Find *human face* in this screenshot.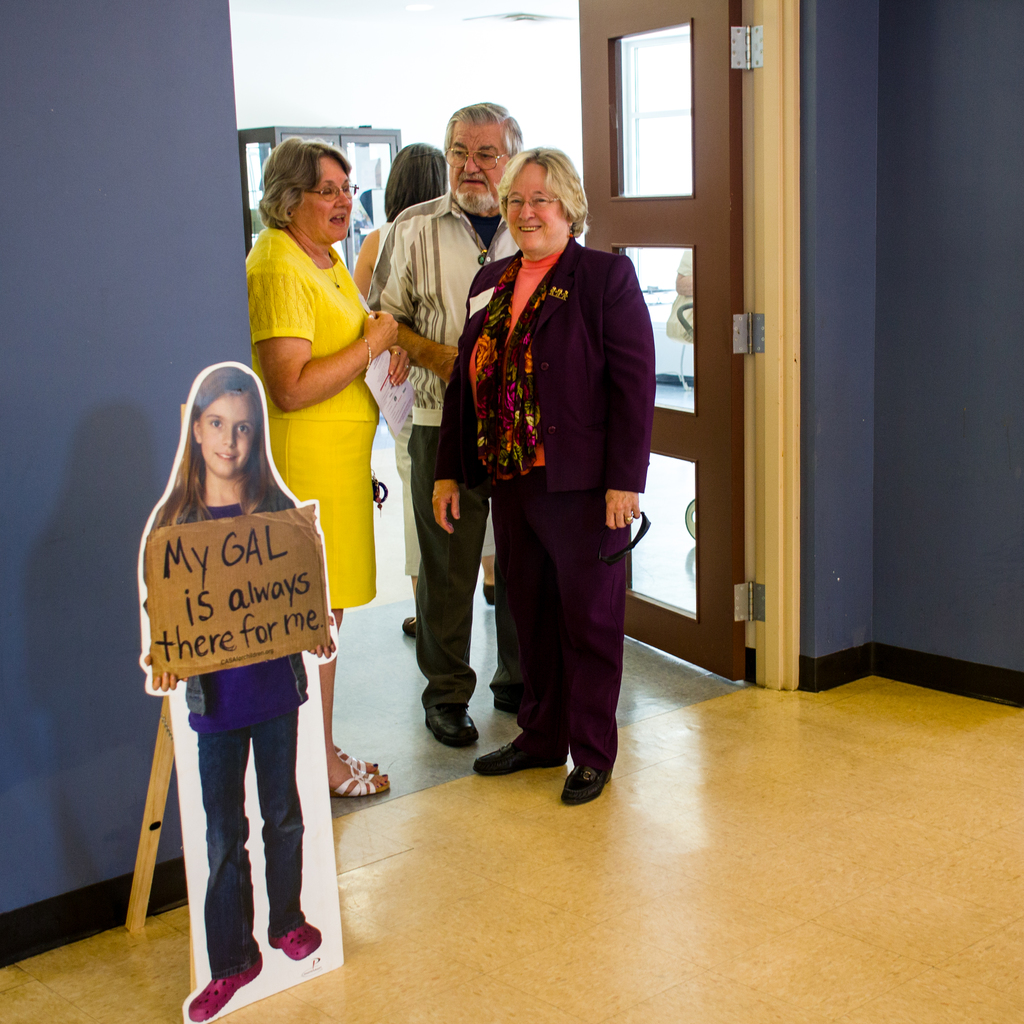
The bounding box for *human face* is detection(296, 157, 353, 243).
